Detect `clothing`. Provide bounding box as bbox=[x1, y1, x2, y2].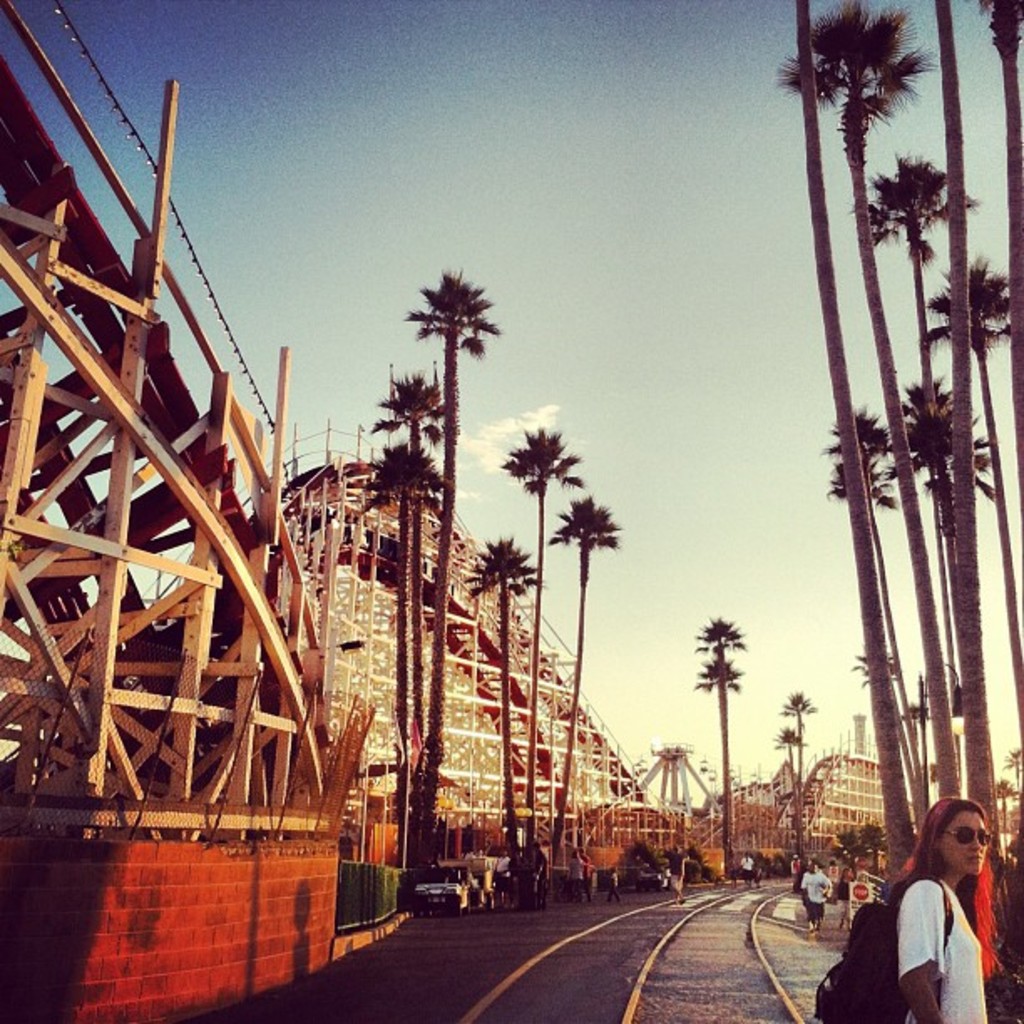
bbox=[800, 873, 827, 917].
